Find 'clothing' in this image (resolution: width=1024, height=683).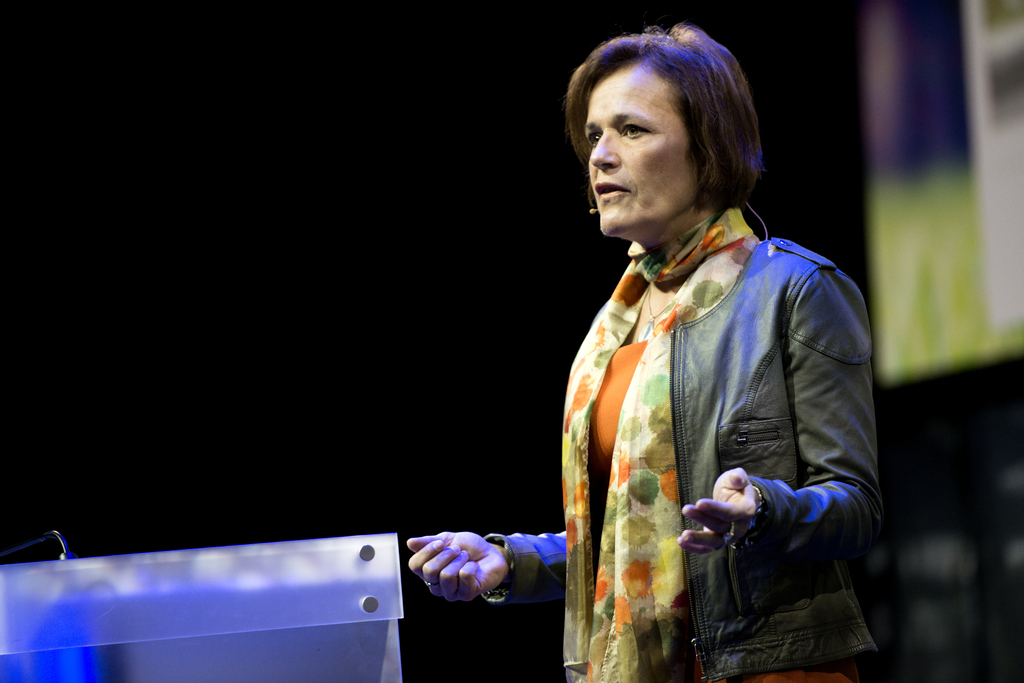
(x1=484, y1=132, x2=893, y2=659).
